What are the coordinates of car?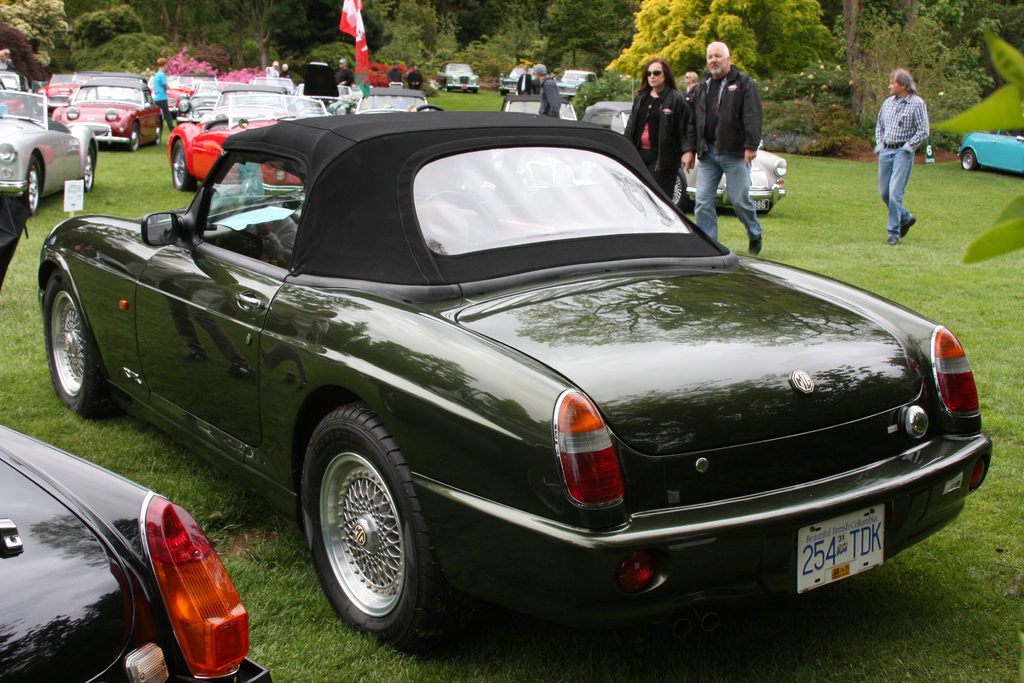
box(551, 69, 601, 93).
